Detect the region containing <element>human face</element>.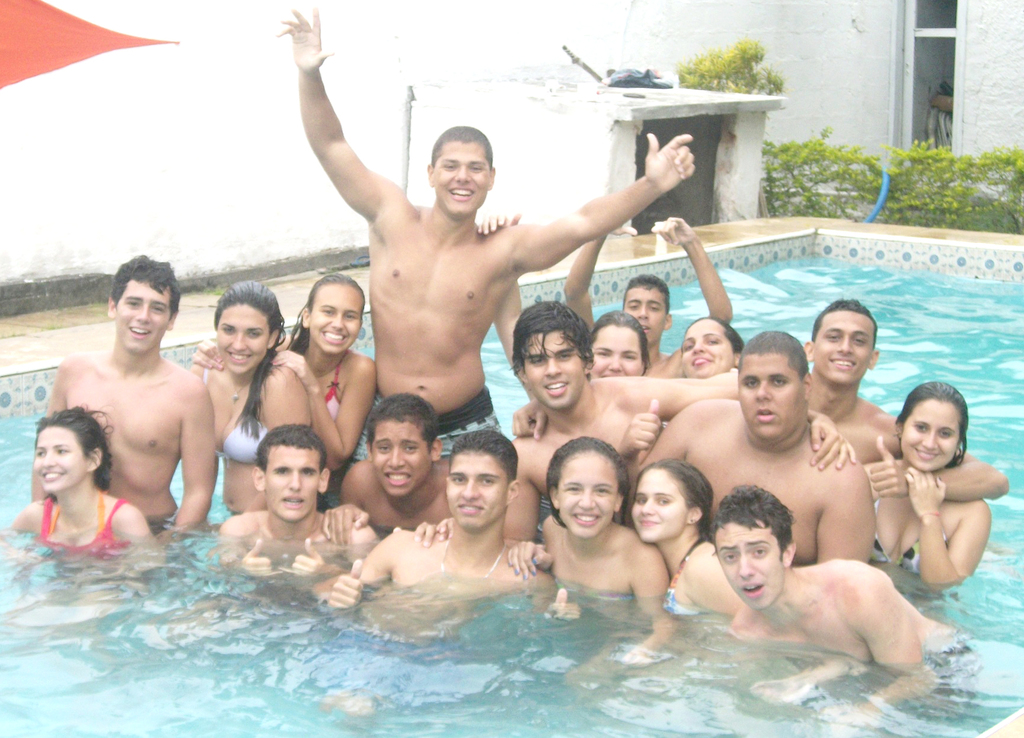
116, 282, 173, 351.
